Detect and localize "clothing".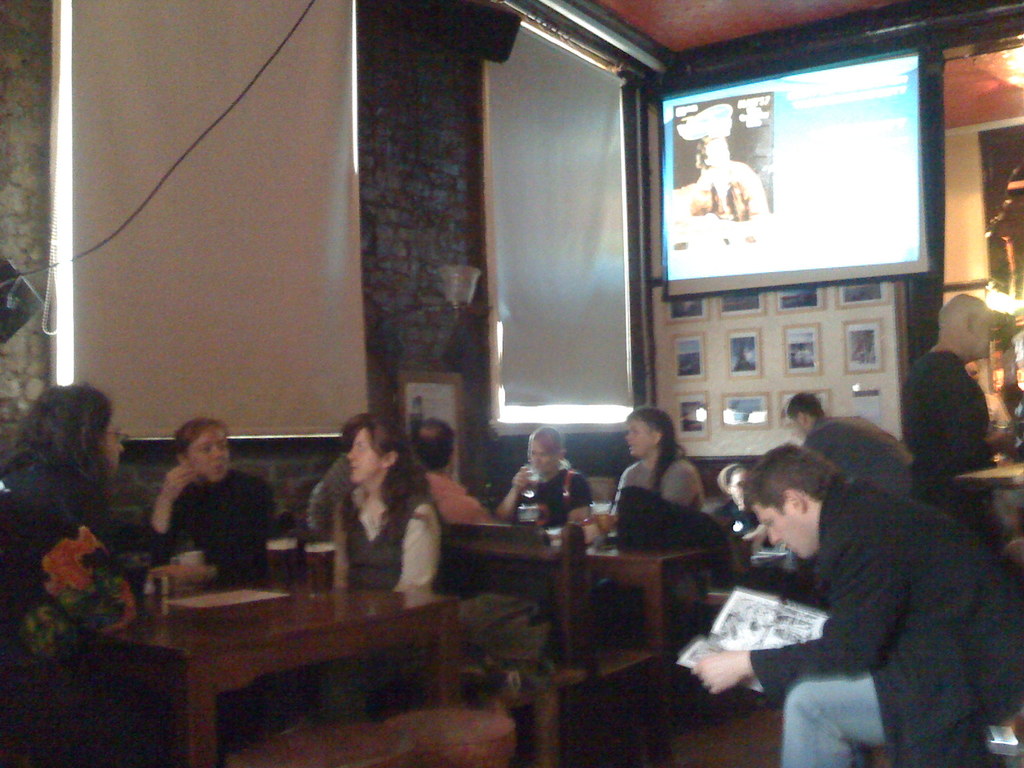
Localized at pyautogui.locateOnScreen(792, 413, 916, 495).
